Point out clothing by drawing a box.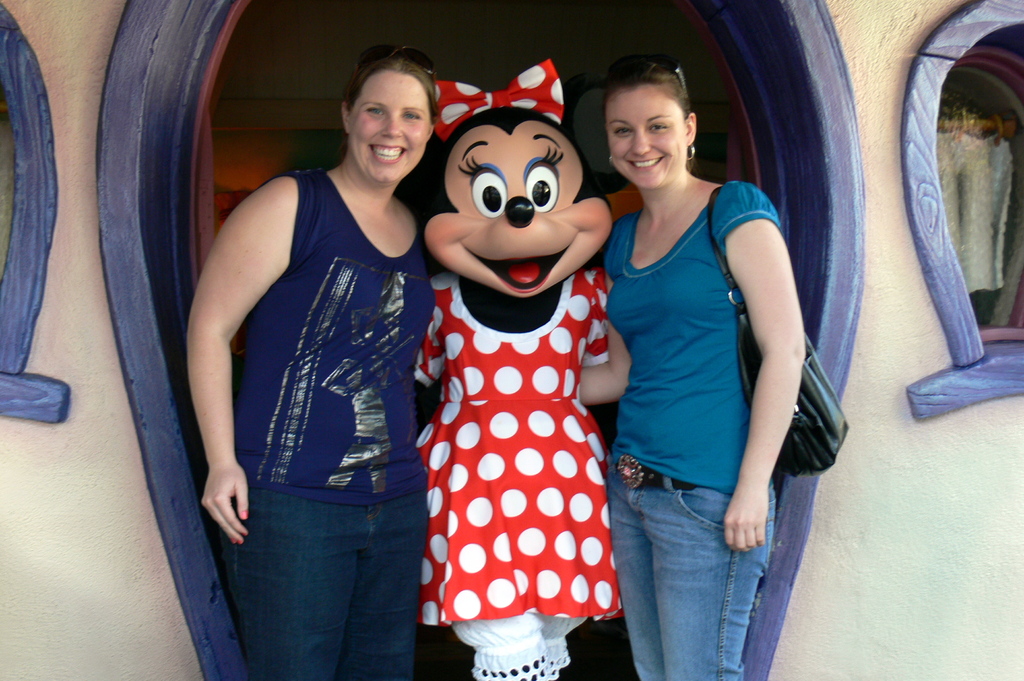
<box>601,172,781,680</box>.
